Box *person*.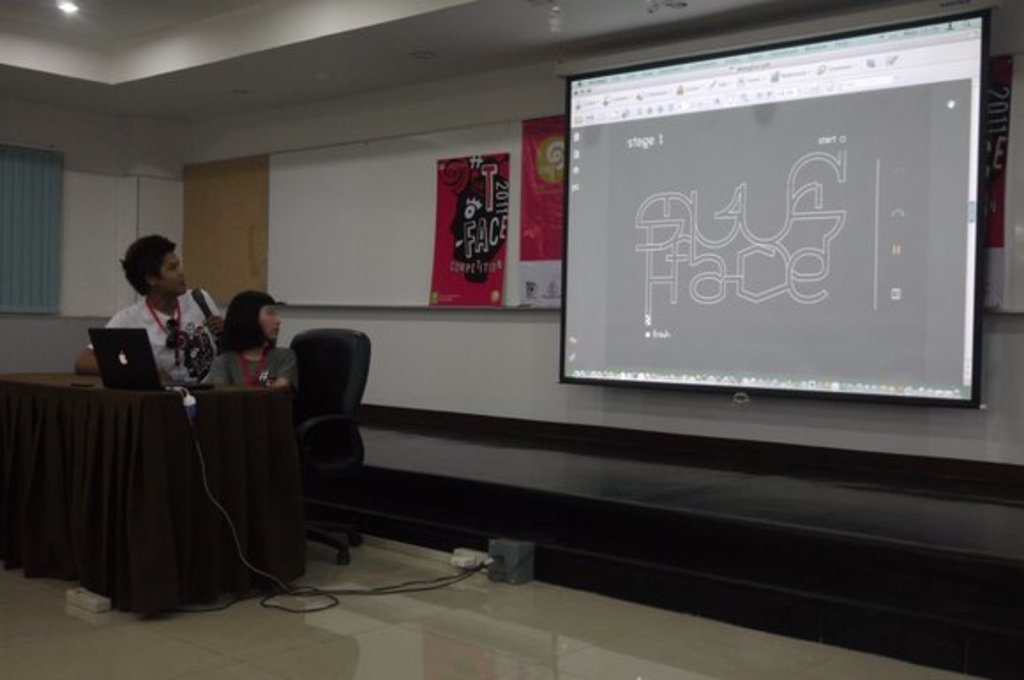
<bbox>90, 231, 222, 408</bbox>.
